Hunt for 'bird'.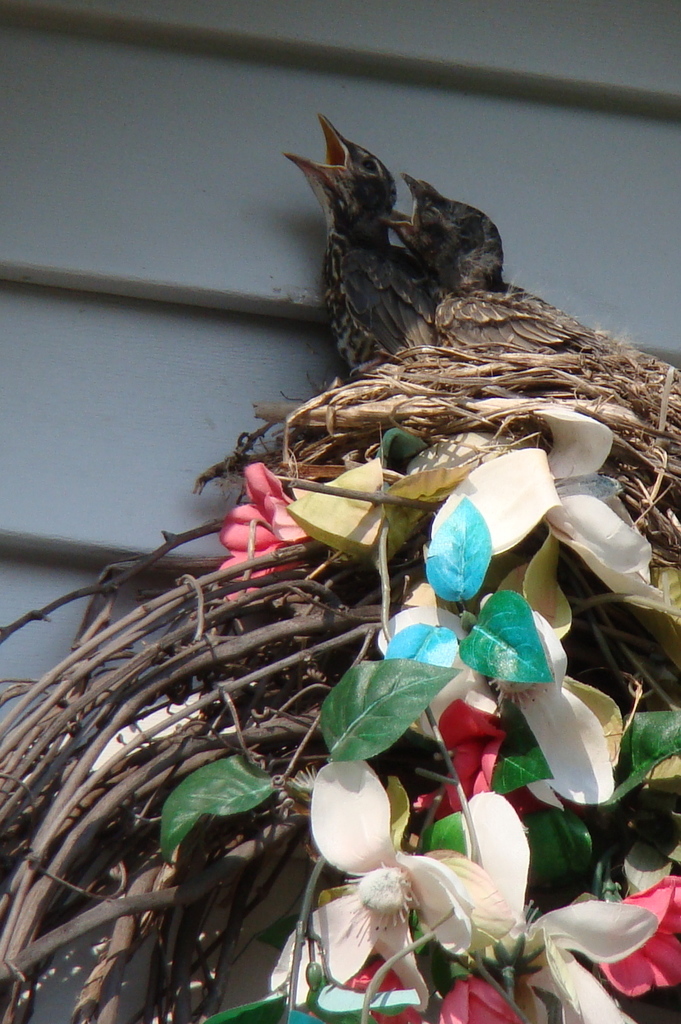
Hunted down at detection(300, 120, 484, 360).
